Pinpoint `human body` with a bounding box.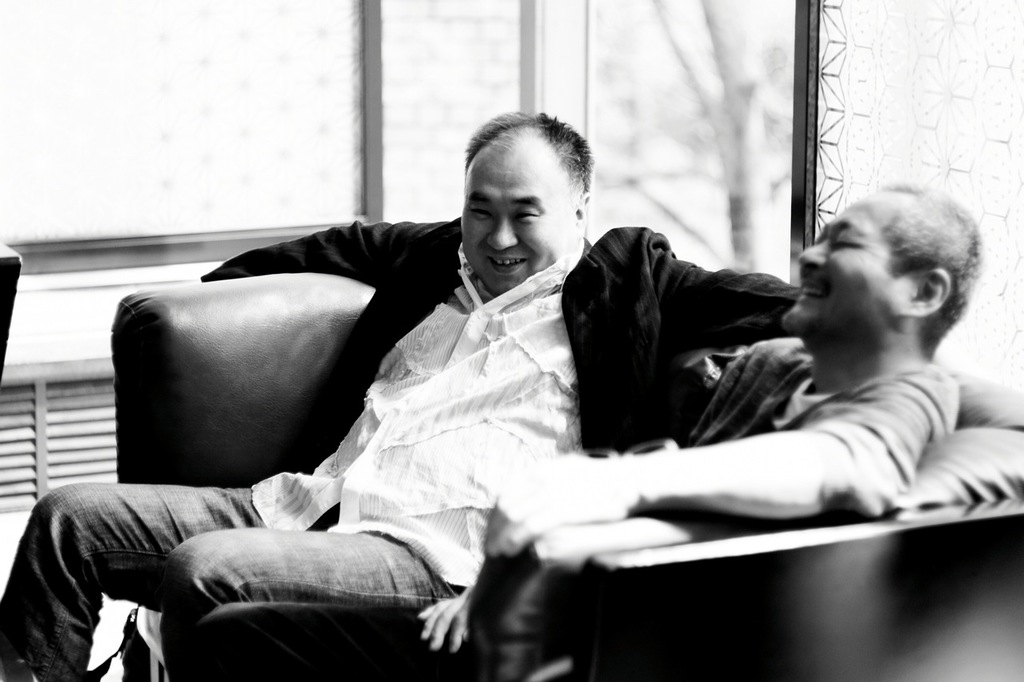
box=[183, 331, 959, 681].
